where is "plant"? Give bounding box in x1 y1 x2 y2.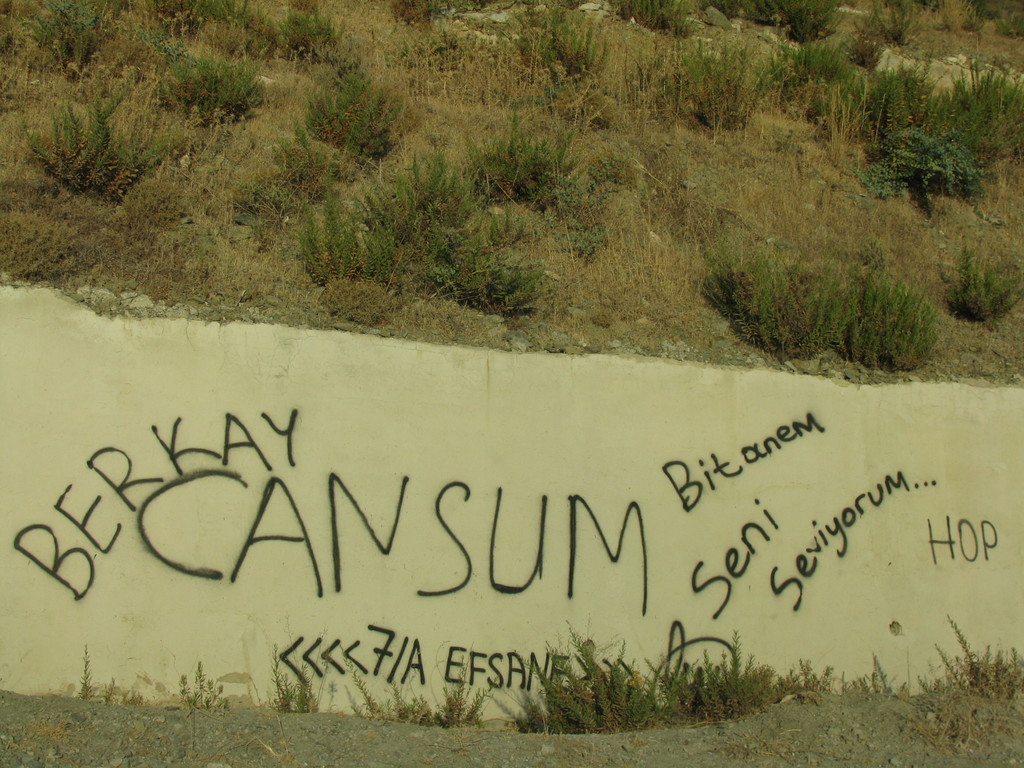
689 228 970 360.
